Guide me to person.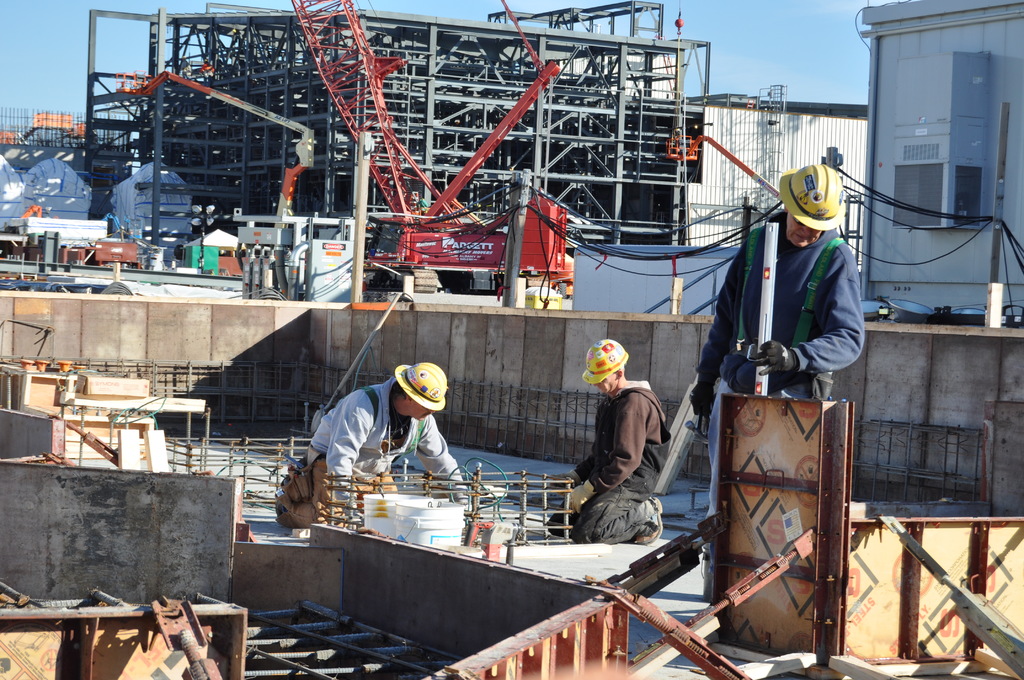
Guidance: 689, 163, 867, 588.
